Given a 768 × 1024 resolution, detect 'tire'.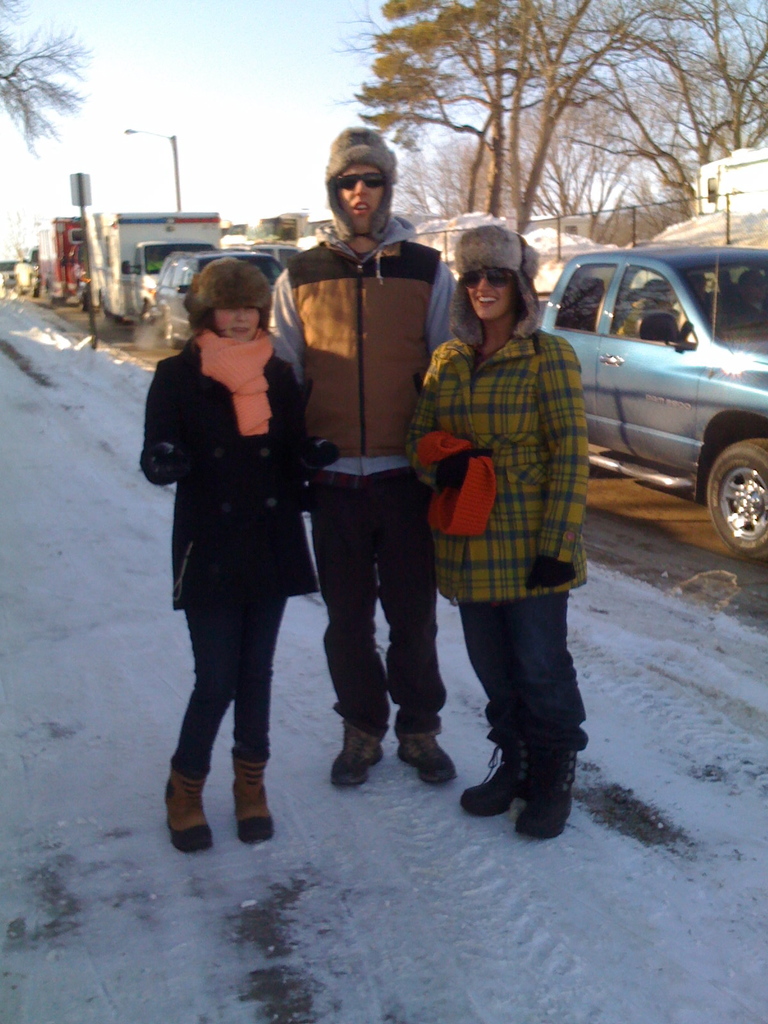
detection(163, 311, 177, 348).
